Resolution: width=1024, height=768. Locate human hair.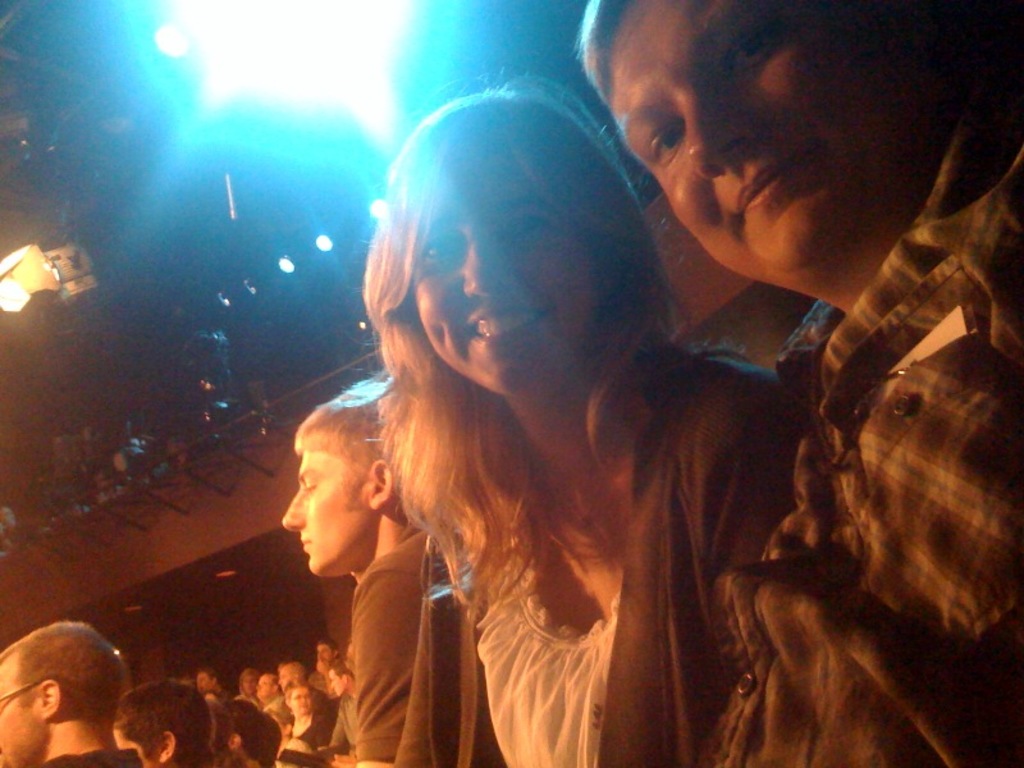
bbox=[0, 617, 124, 714].
